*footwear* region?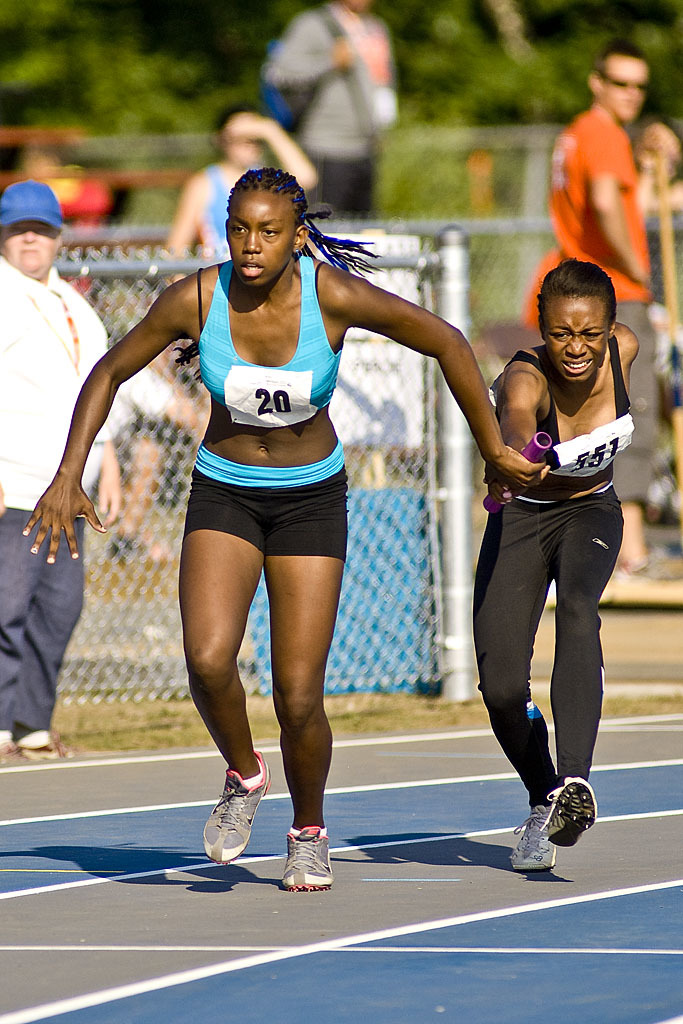
region(196, 776, 262, 867)
